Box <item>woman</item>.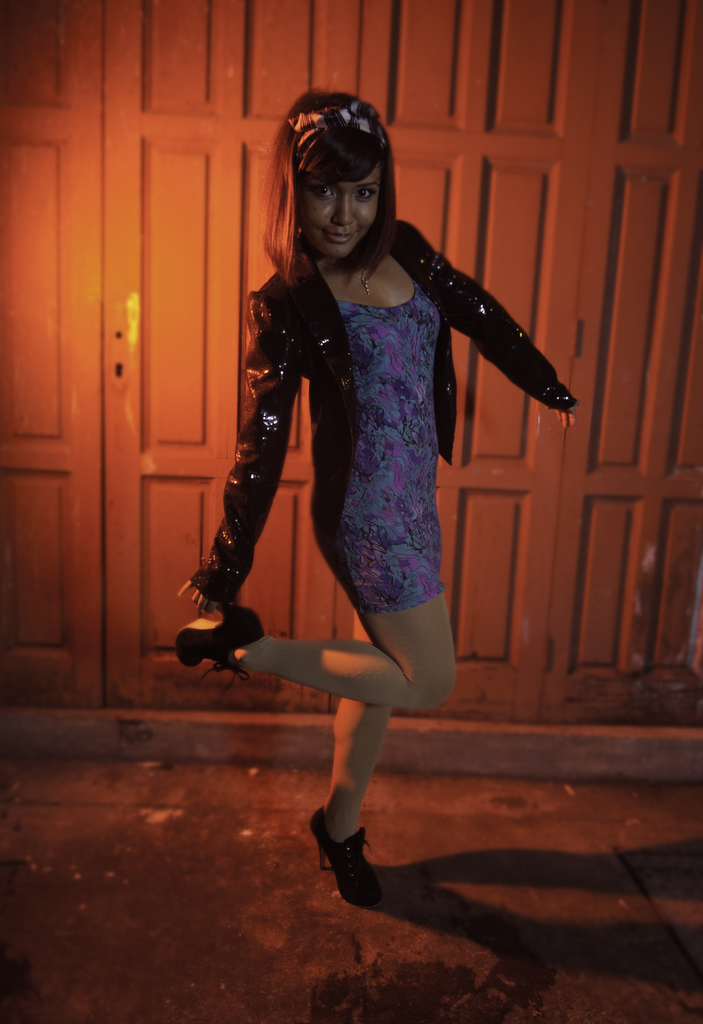
182:109:543:865.
